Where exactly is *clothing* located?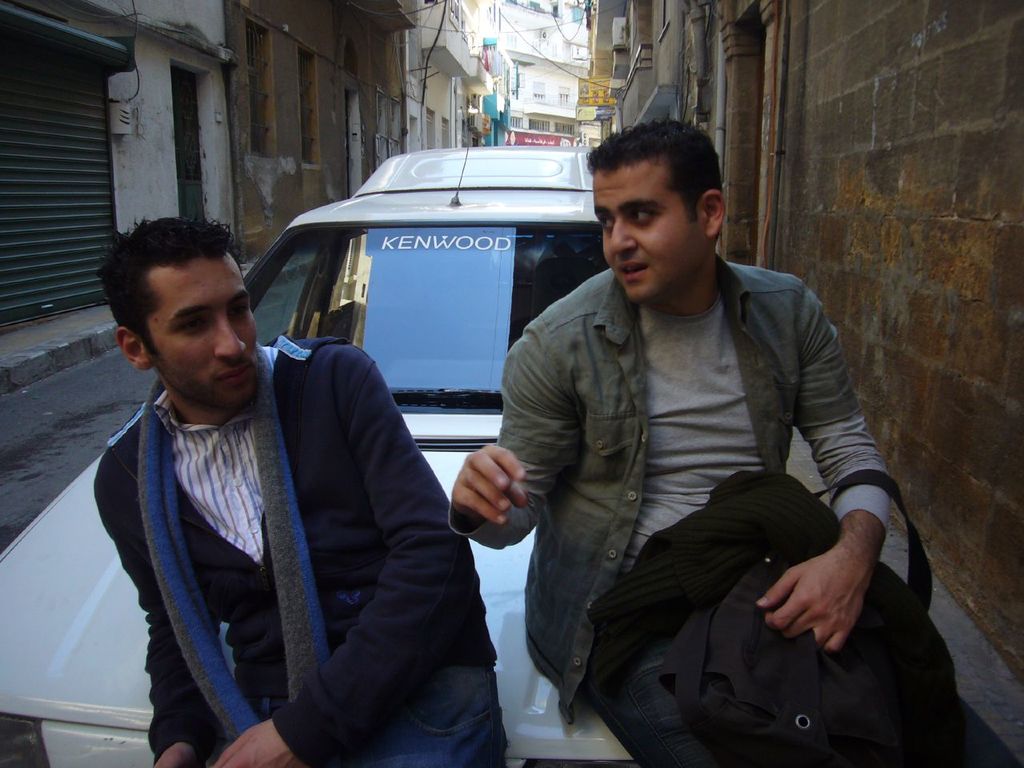
Its bounding box is [x1=91, y1=338, x2=507, y2=767].
